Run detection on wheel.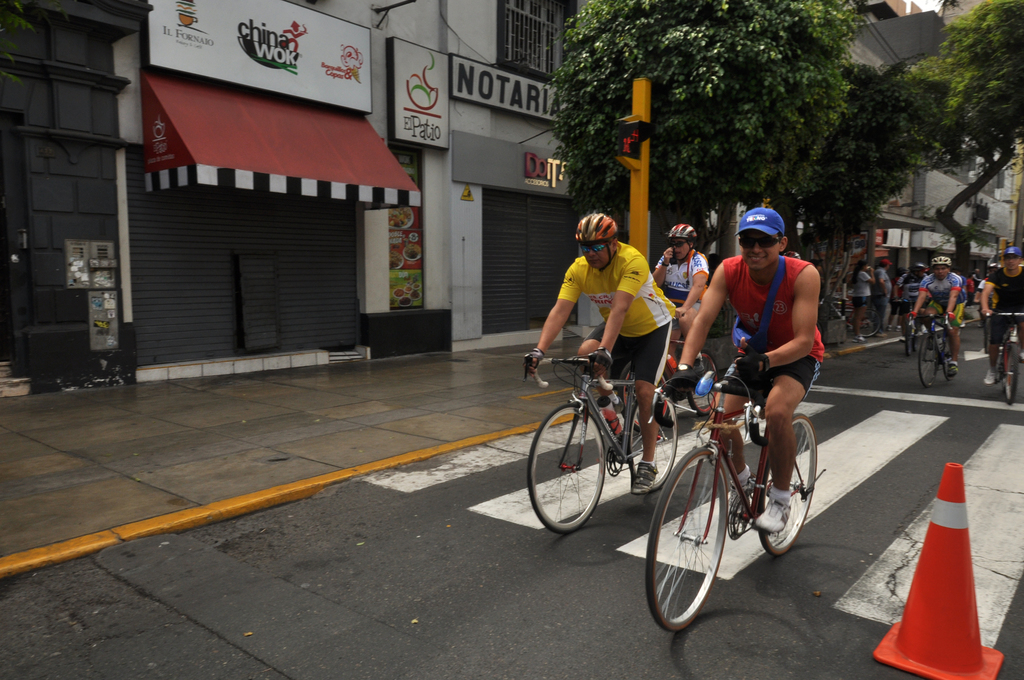
Result: <region>645, 453, 731, 631</region>.
